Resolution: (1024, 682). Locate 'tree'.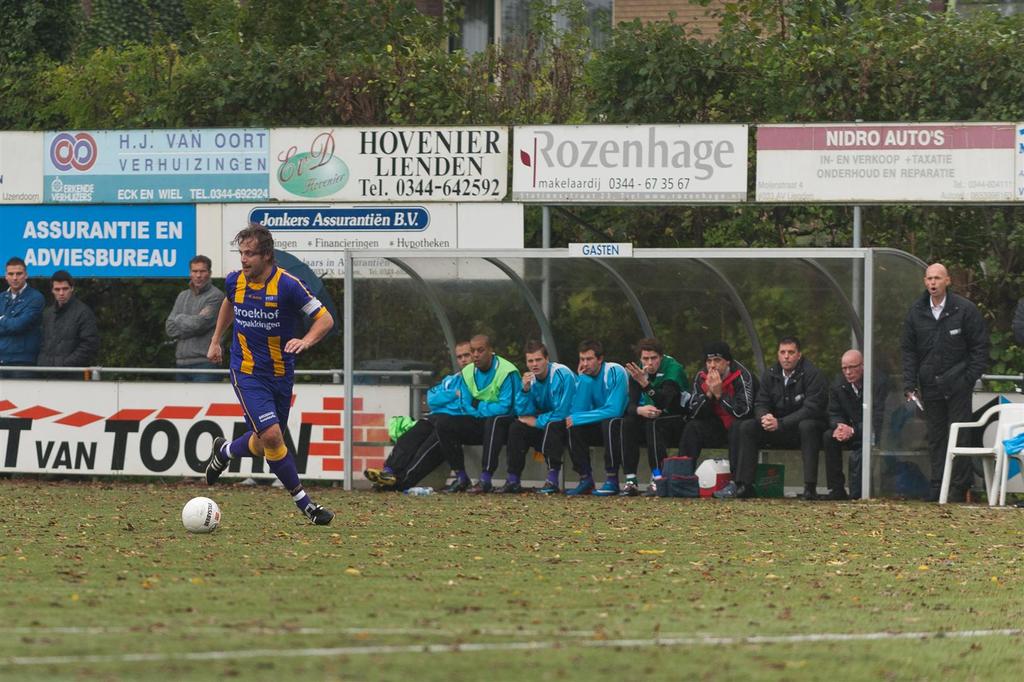
<box>198,0,447,66</box>.
